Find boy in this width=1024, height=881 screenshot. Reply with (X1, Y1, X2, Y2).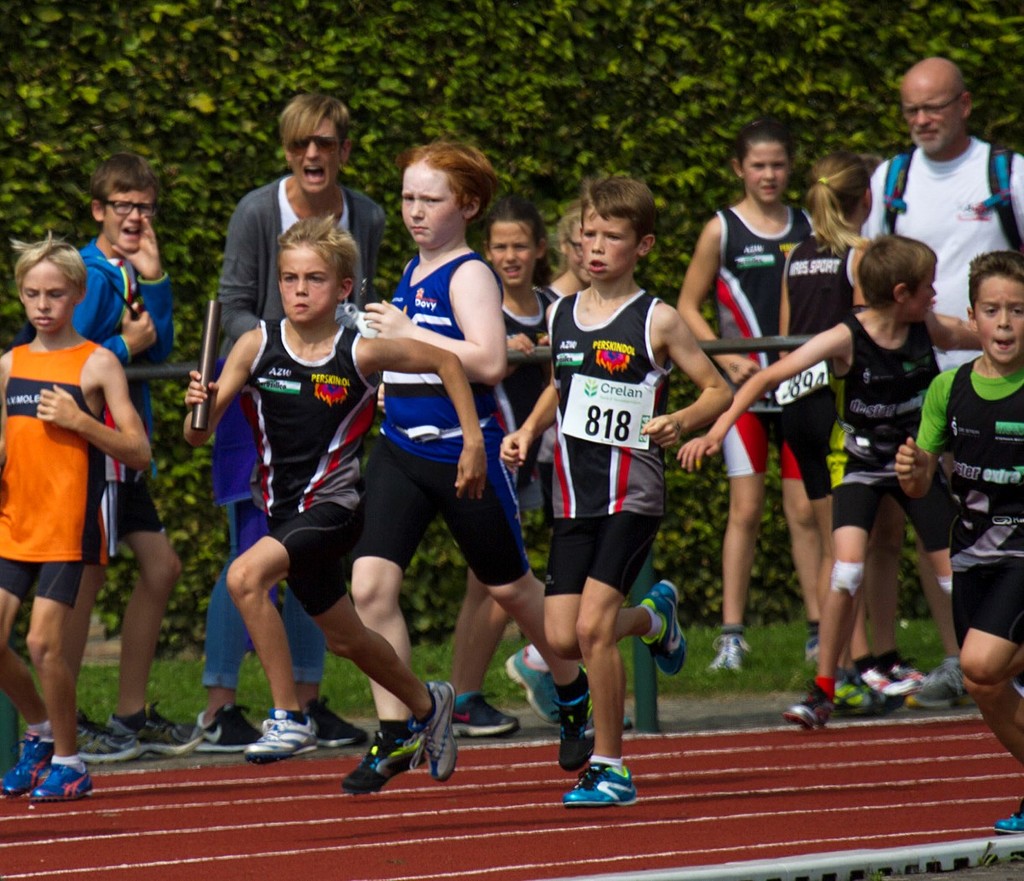
(496, 185, 715, 815).
